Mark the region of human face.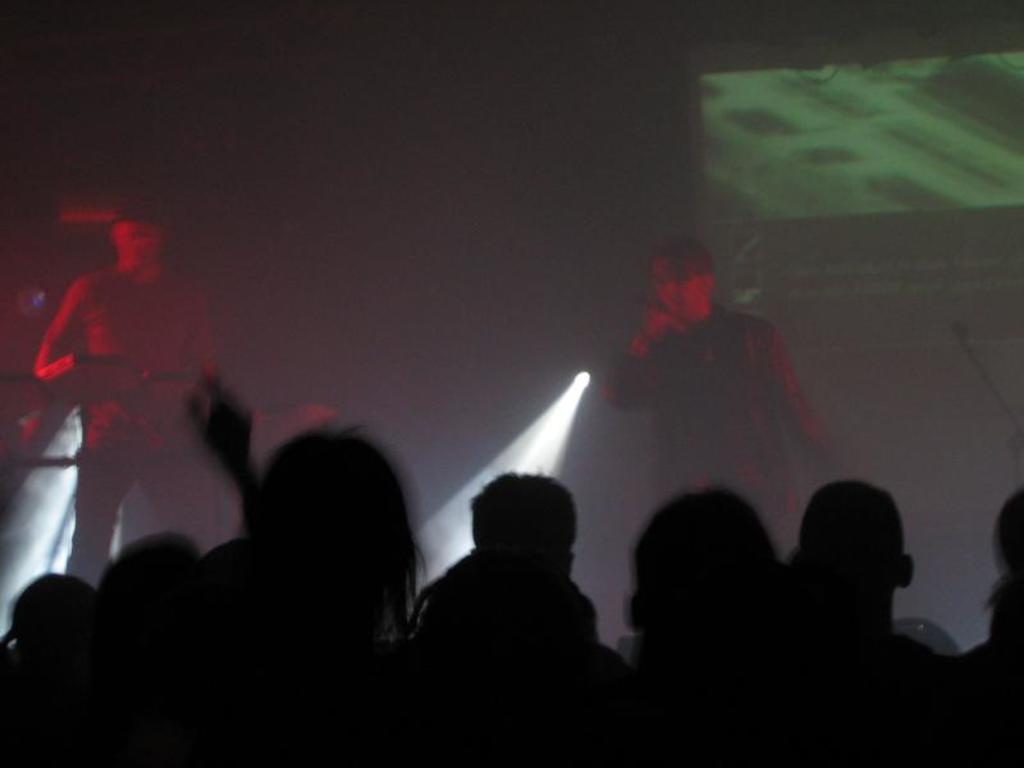
Region: (110, 218, 163, 261).
